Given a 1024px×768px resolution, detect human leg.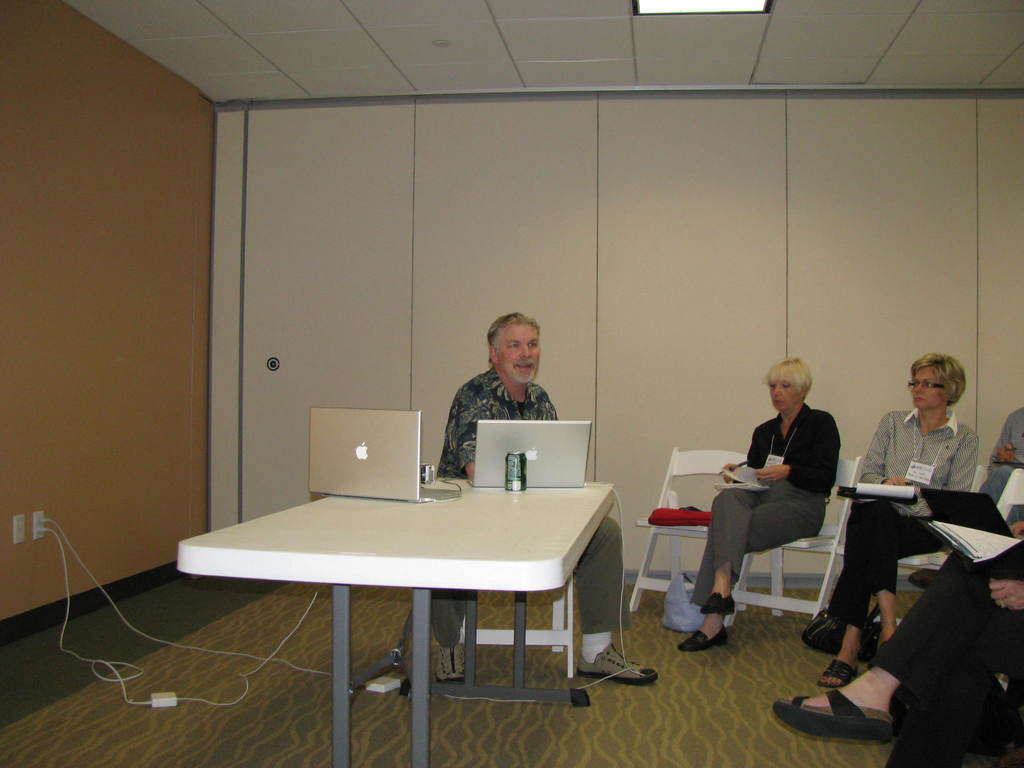
pyautogui.locateOnScreen(771, 553, 1023, 743).
